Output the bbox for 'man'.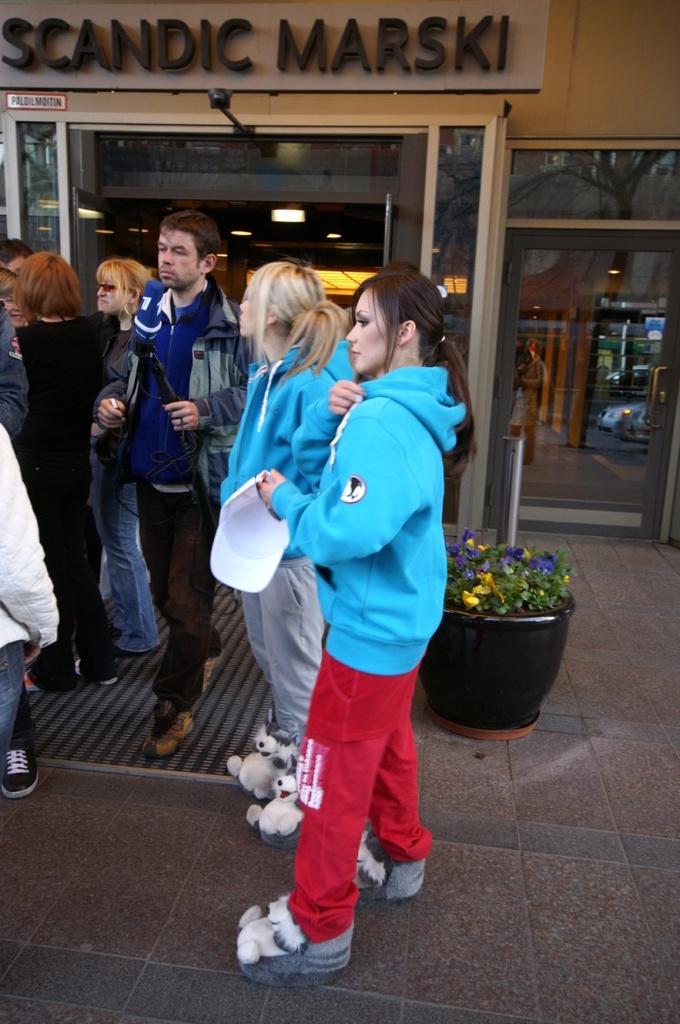
box(84, 213, 249, 773).
